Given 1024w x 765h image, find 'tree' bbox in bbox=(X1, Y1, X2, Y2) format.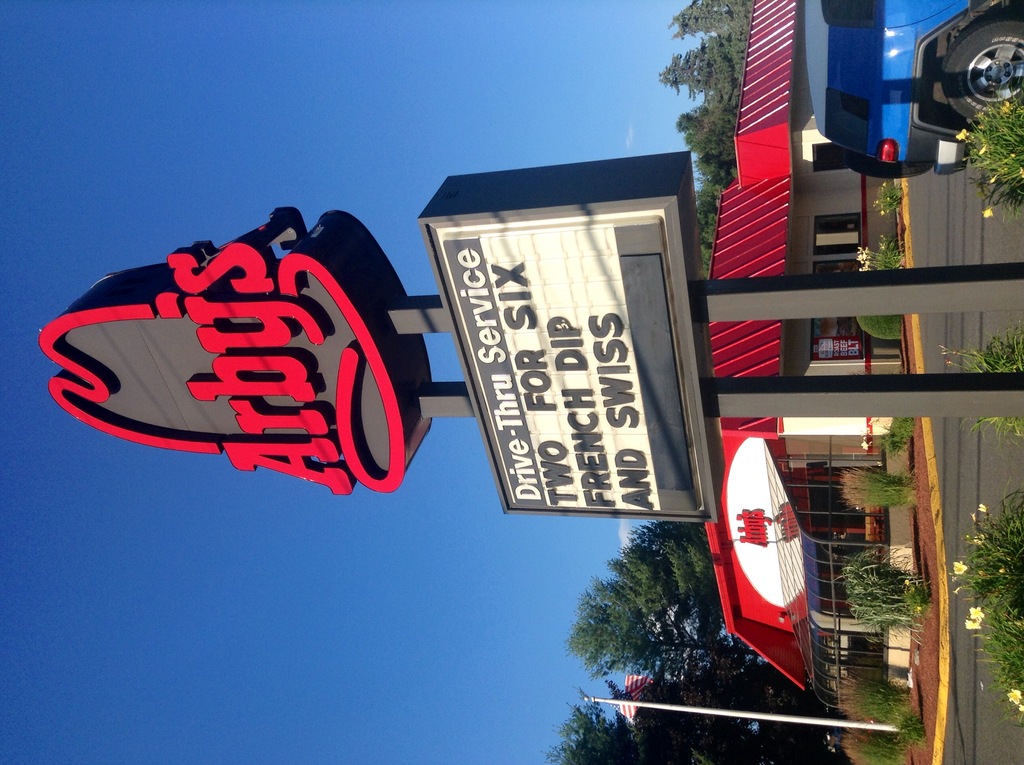
bbox=(643, 0, 749, 307).
